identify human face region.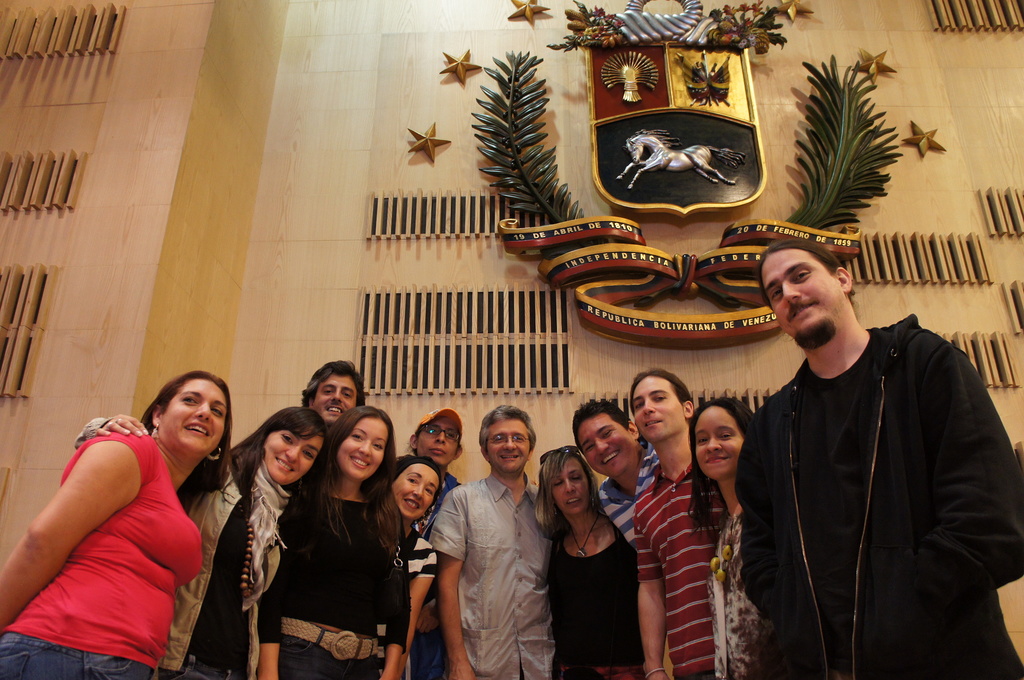
Region: (x1=579, y1=417, x2=632, y2=476).
